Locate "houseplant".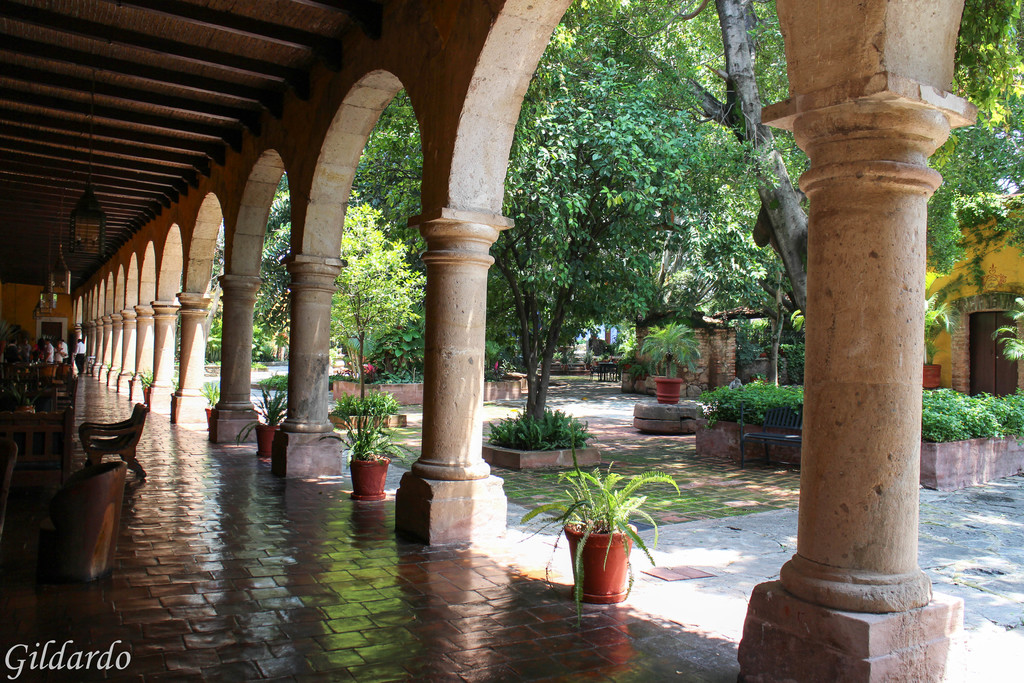
Bounding box: <box>246,370,303,475</box>.
